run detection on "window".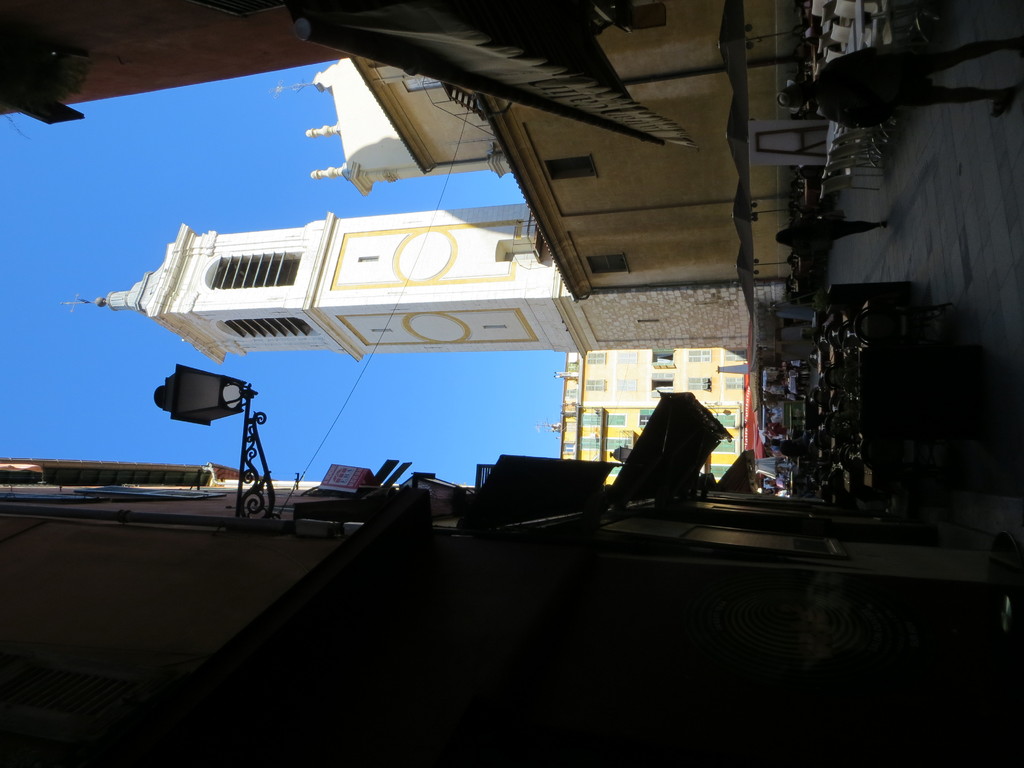
Result: box=[582, 412, 599, 427].
